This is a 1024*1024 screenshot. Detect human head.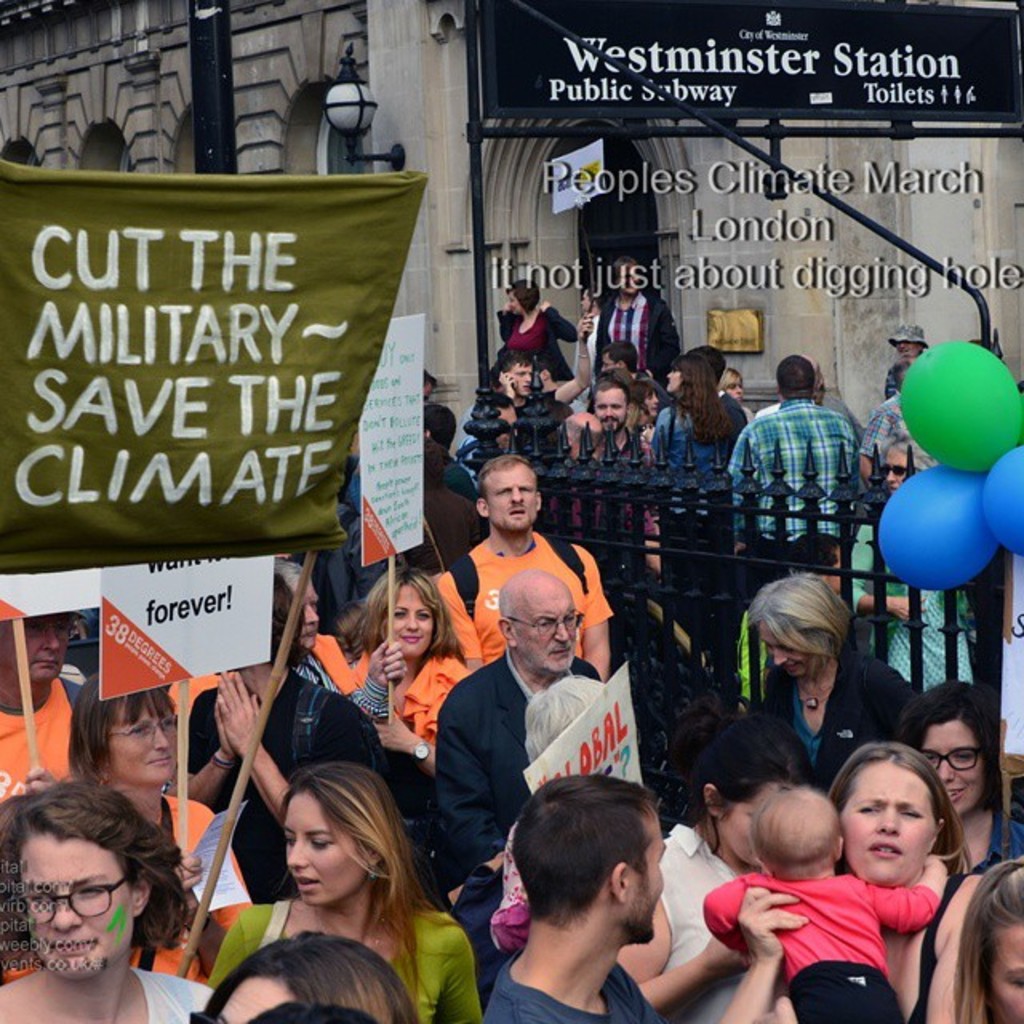
l=78, t=675, r=179, b=786.
